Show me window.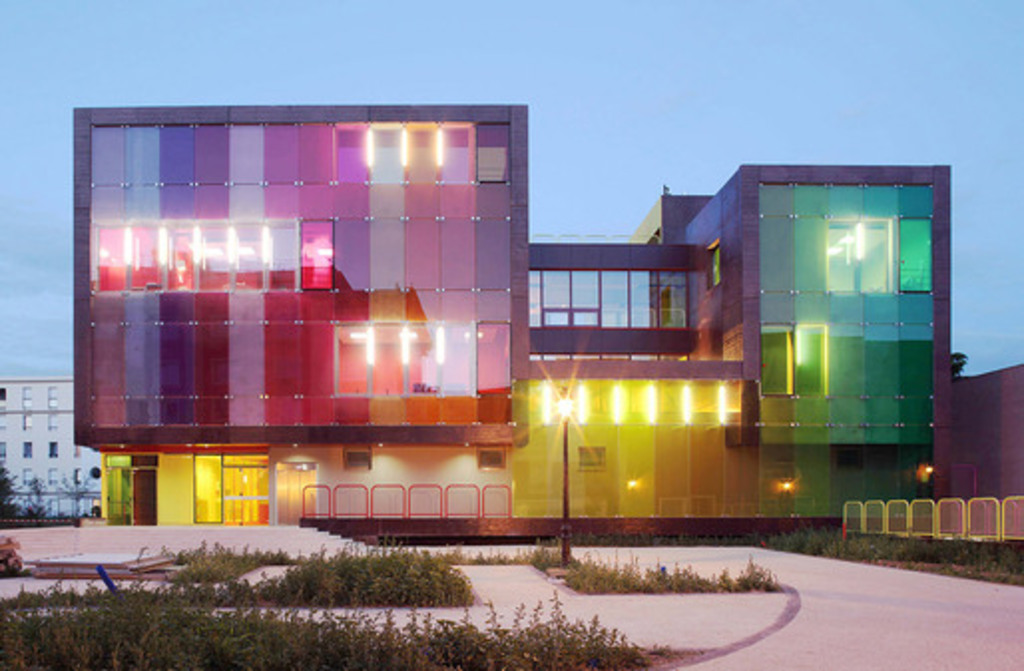
window is here: region(0, 438, 8, 458).
